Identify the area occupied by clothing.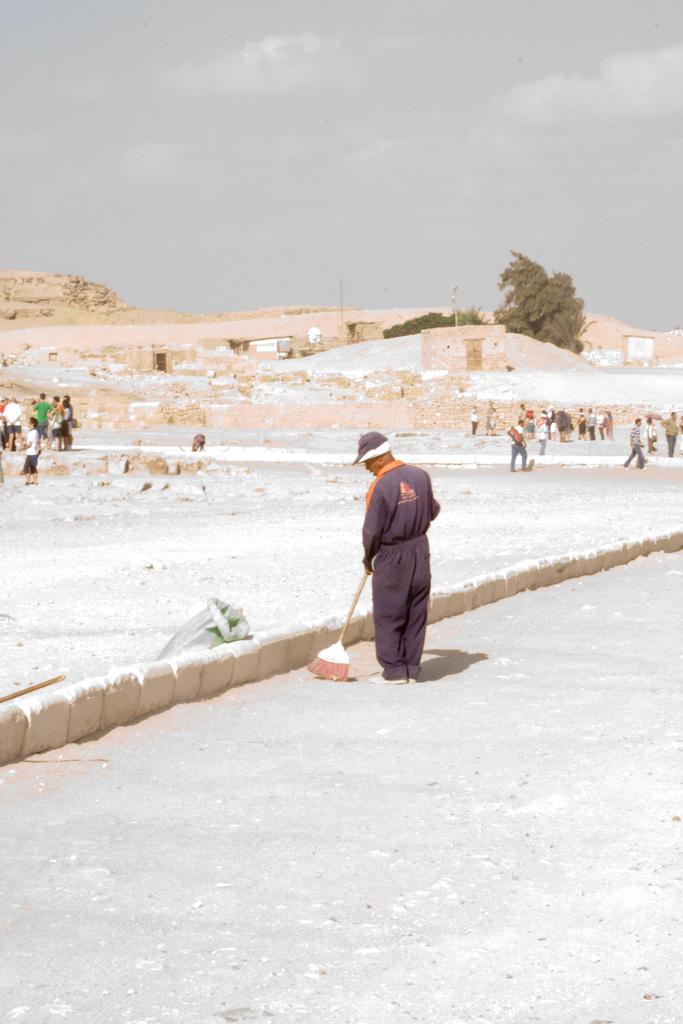
Area: bbox=[484, 404, 495, 433].
